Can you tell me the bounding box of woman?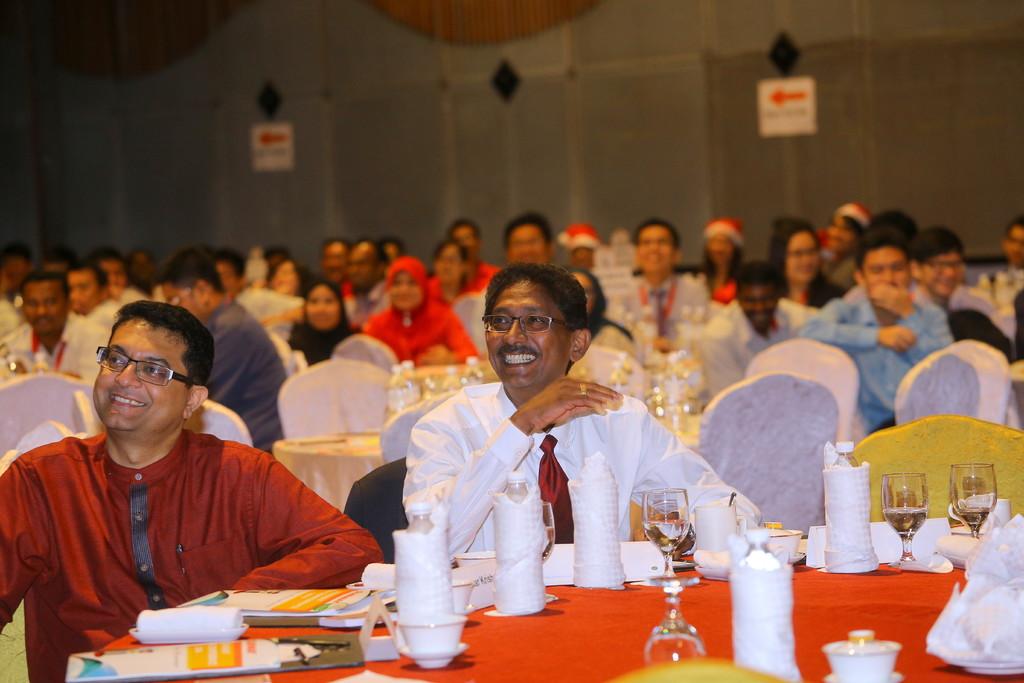
select_region(289, 281, 364, 366).
